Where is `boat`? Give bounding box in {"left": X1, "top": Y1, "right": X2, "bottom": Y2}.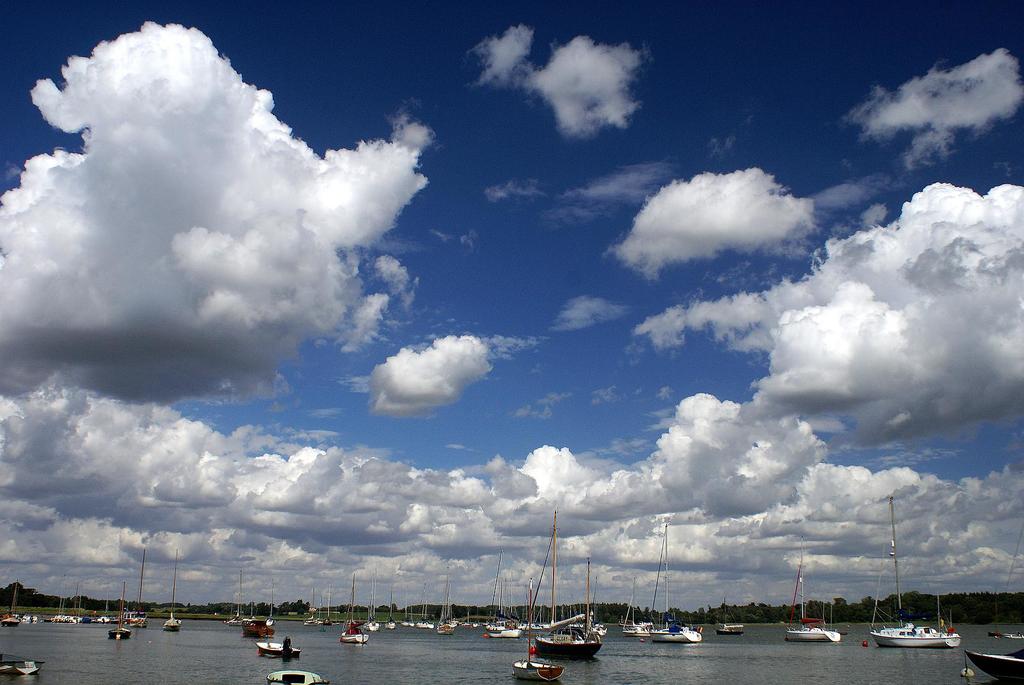
{"left": 22, "top": 613, "right": 30, "bottom": 622}.
